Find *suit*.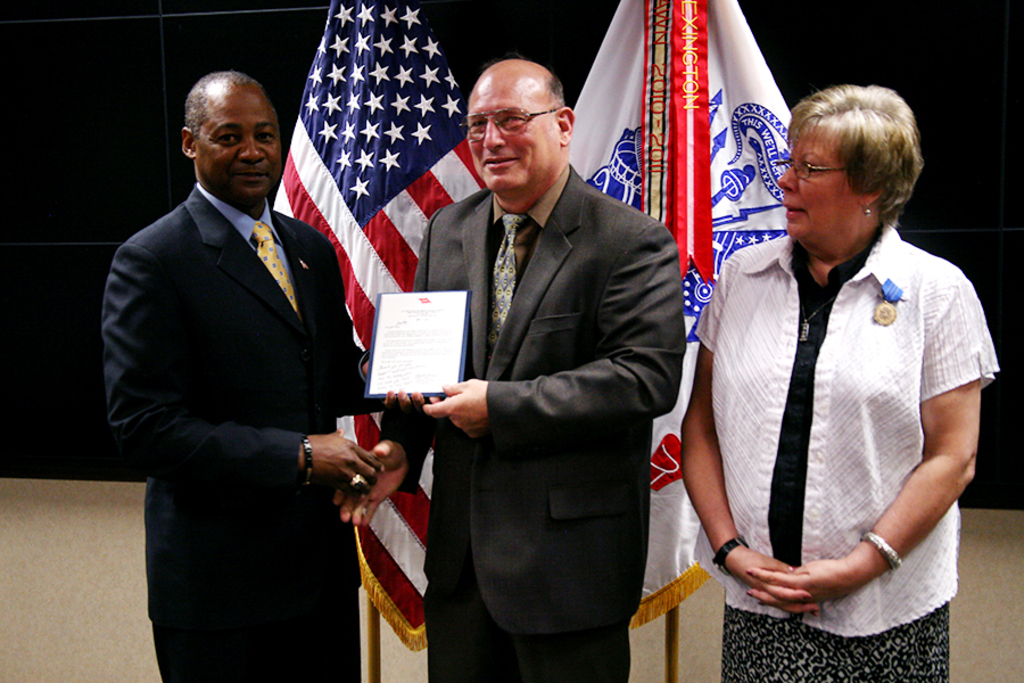
crop(377, 163, 686, 682).
